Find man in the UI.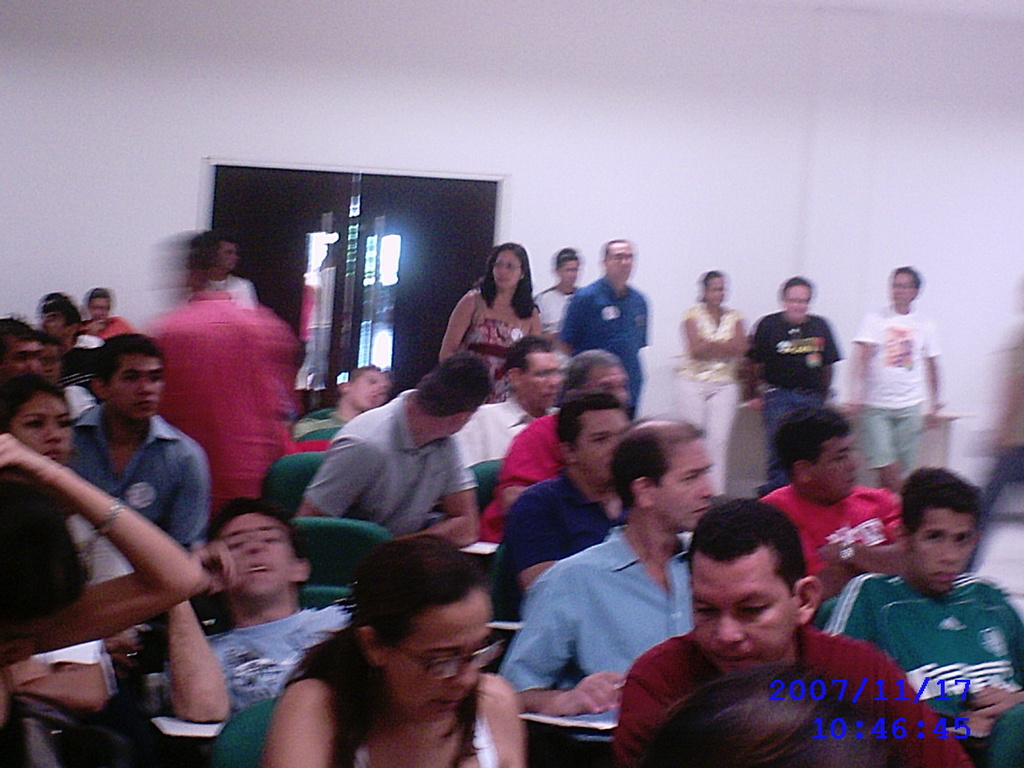
UI element at pyautogui.locateOnScreen(495, 348, 634, 516).
